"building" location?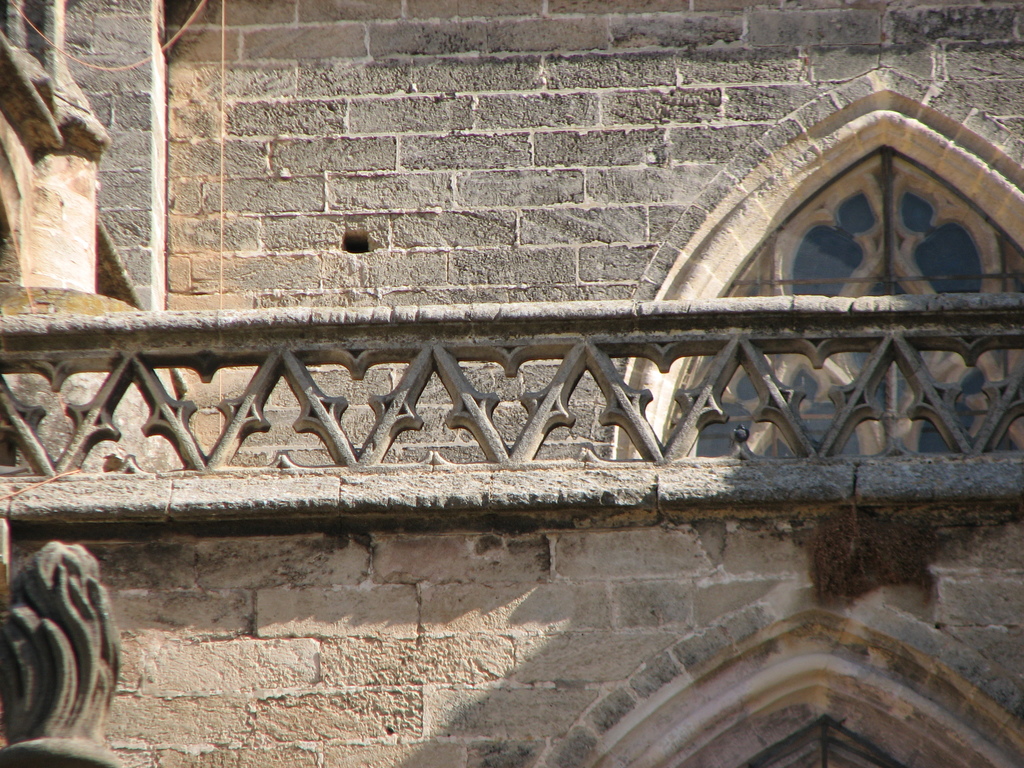
crop(0, 0, 1023, 767)
